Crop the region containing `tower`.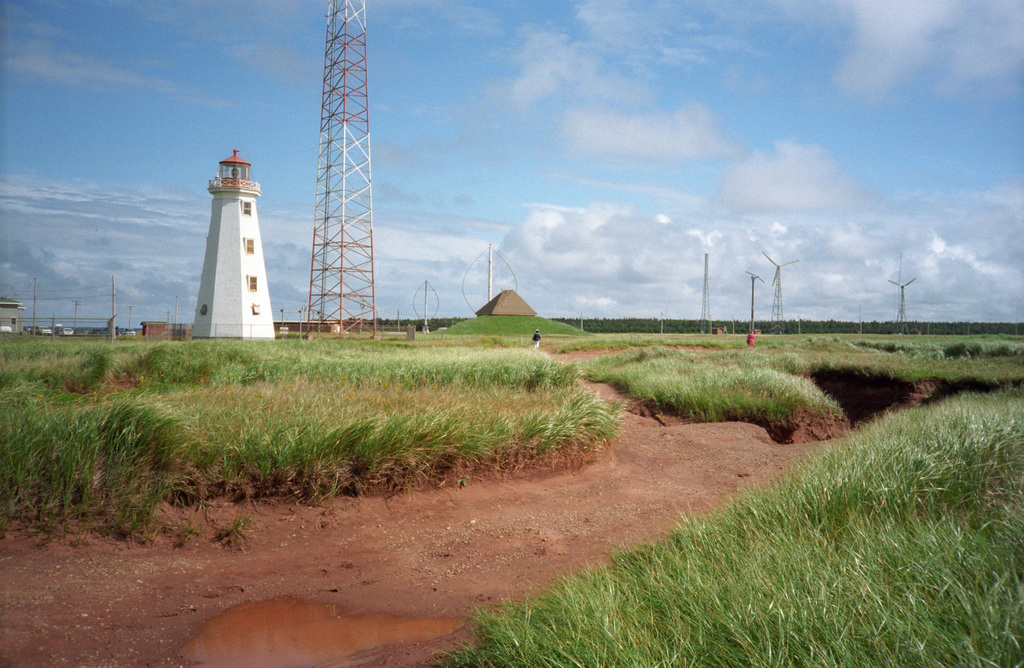
Crop region: locate(859, 247, 920, 334).
